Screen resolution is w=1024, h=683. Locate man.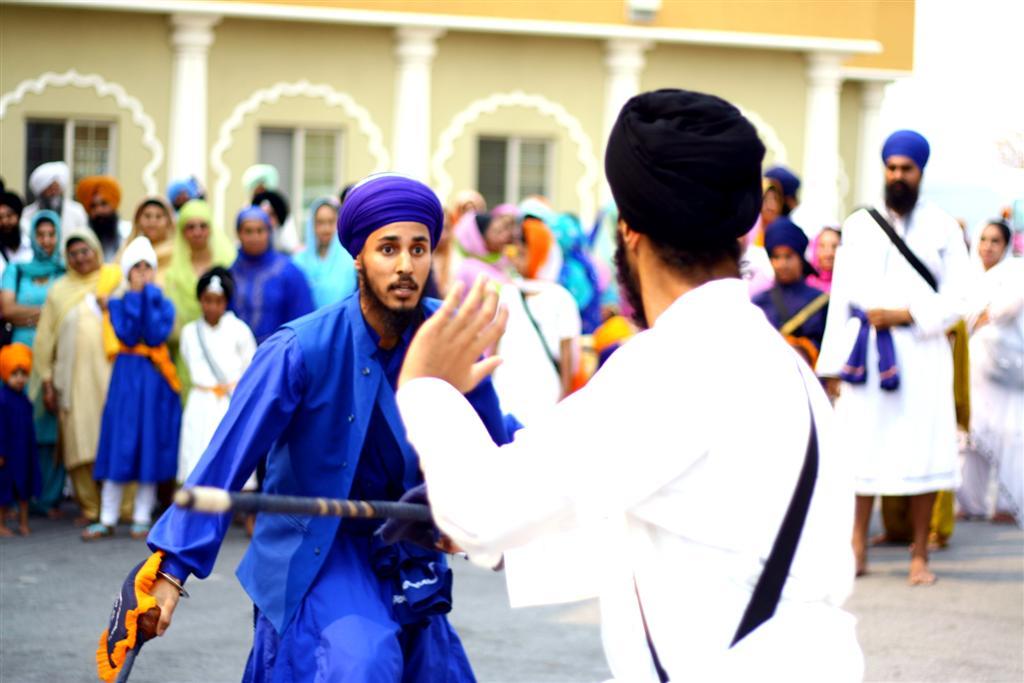
[808, 135, 978, 583].
